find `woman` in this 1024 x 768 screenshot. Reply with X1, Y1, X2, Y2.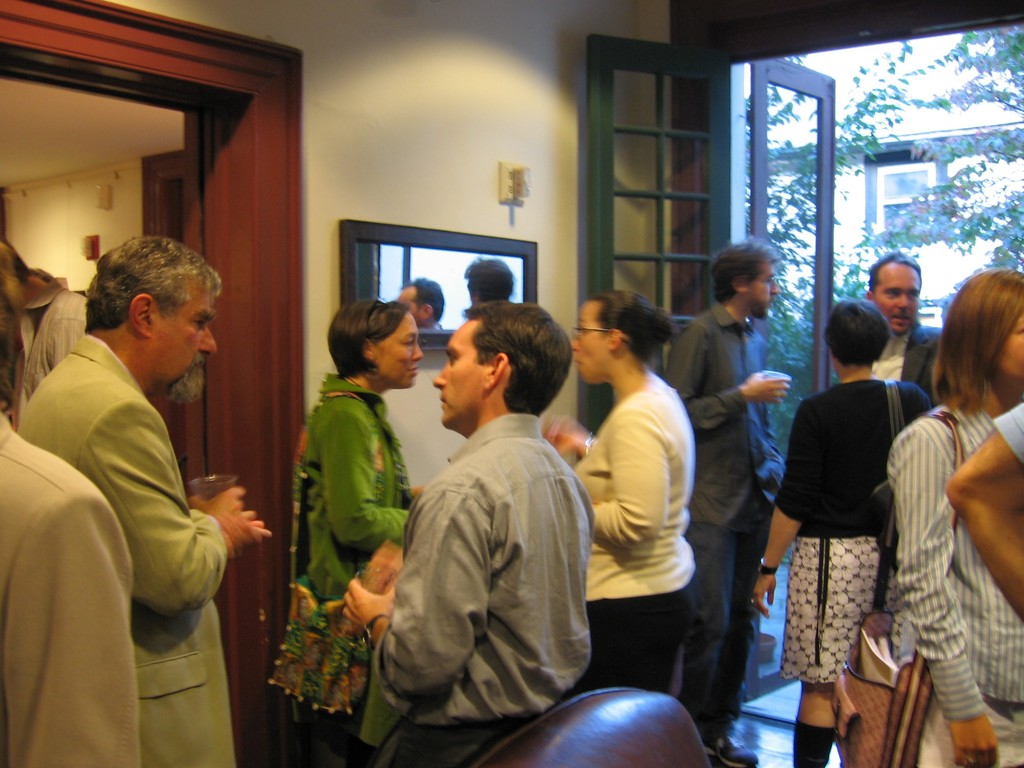
750, 299, 933, 767.
